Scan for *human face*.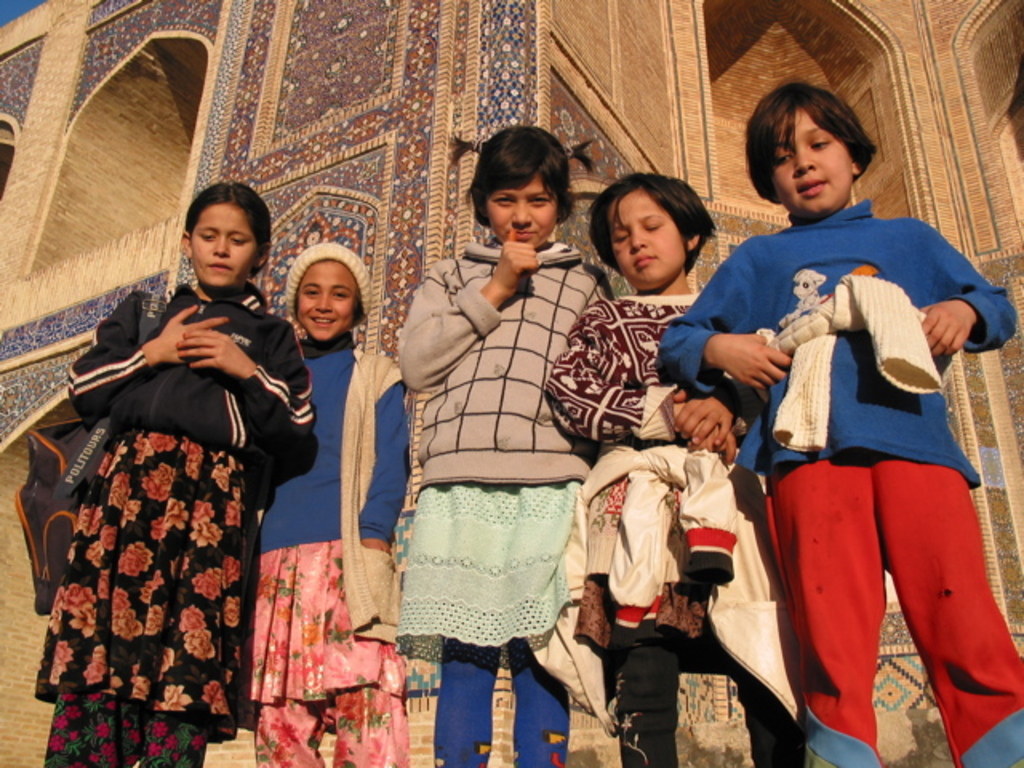
Scan result: (x1=606, y1=190, x2=685, y2=290).
